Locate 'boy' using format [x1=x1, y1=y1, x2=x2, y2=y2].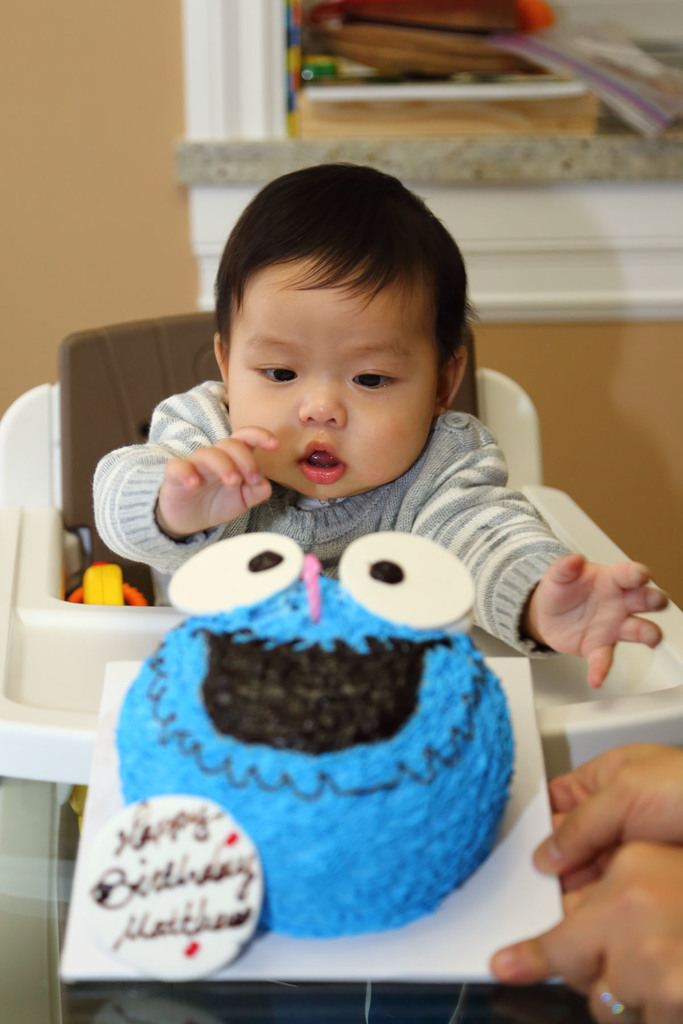
[x1=95, y1=214, x2=604, y2=887].
